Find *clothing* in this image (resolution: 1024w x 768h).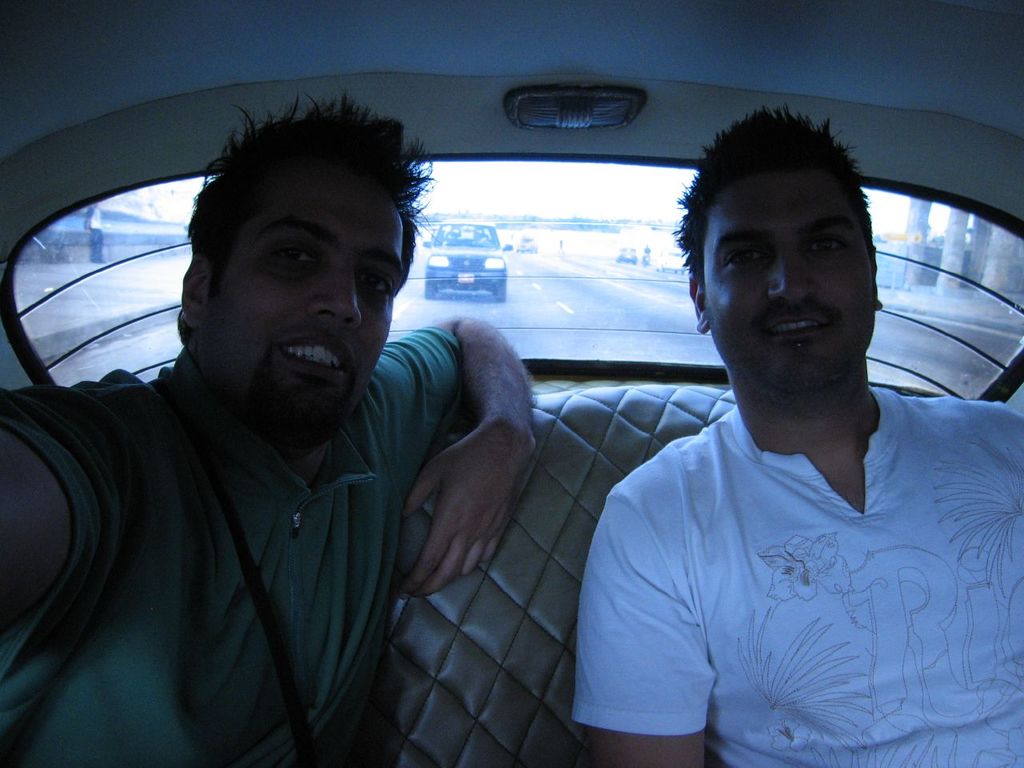
(left=566, top=337, right=1002, bottom=755).
